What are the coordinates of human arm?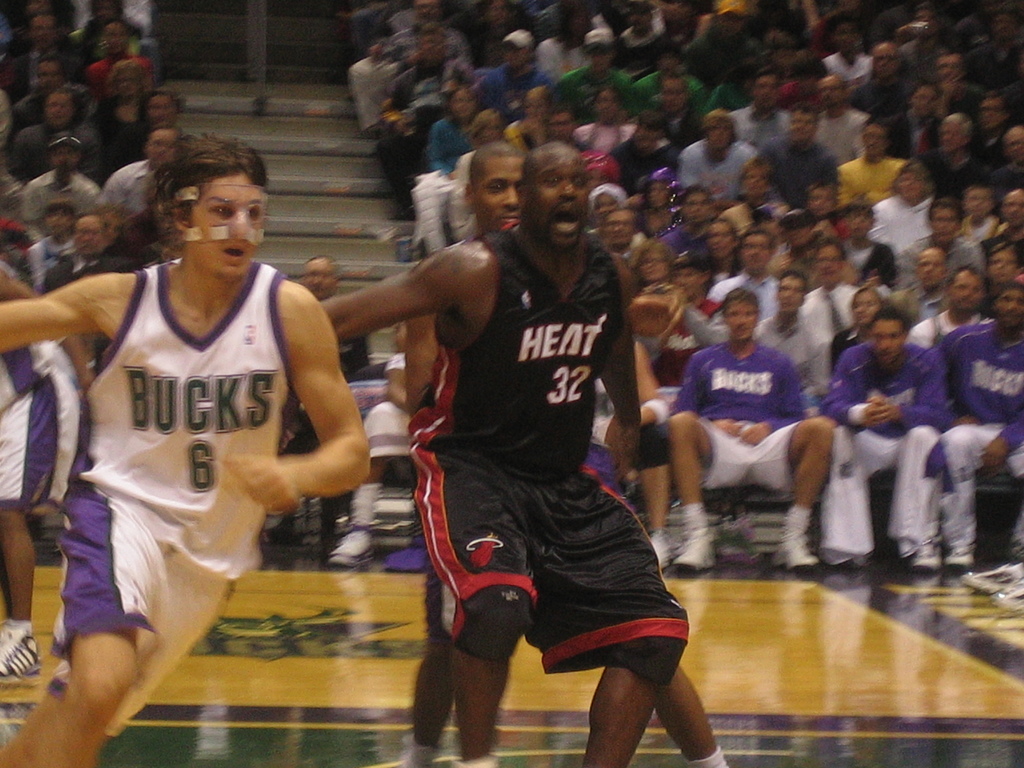
[x1=209, y1=274, x2=372, y2=504].
